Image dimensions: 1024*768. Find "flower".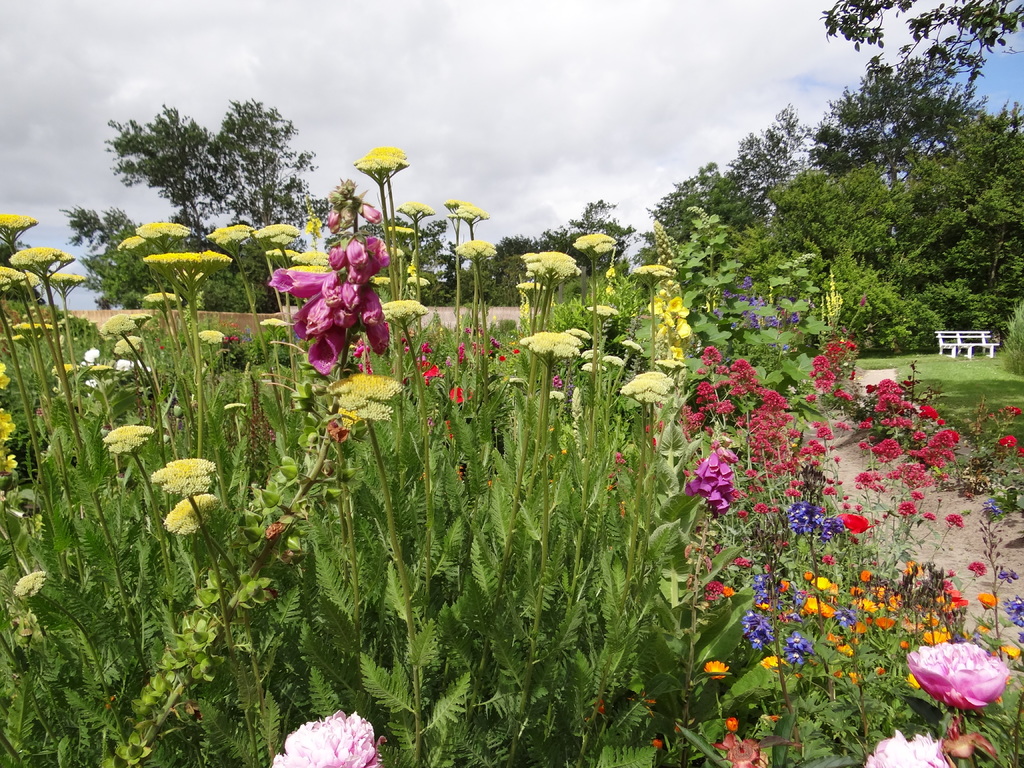
[119,233,146,249].
